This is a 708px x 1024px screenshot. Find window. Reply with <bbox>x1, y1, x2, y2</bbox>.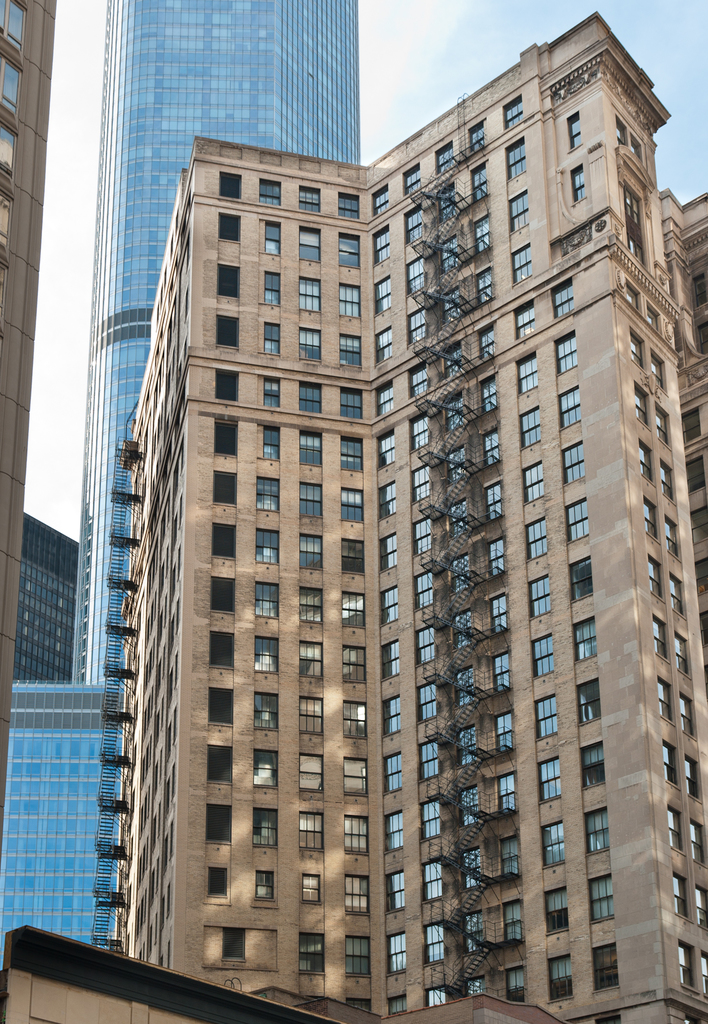
<bbox>563, 442, 586, 481</bbox>.
